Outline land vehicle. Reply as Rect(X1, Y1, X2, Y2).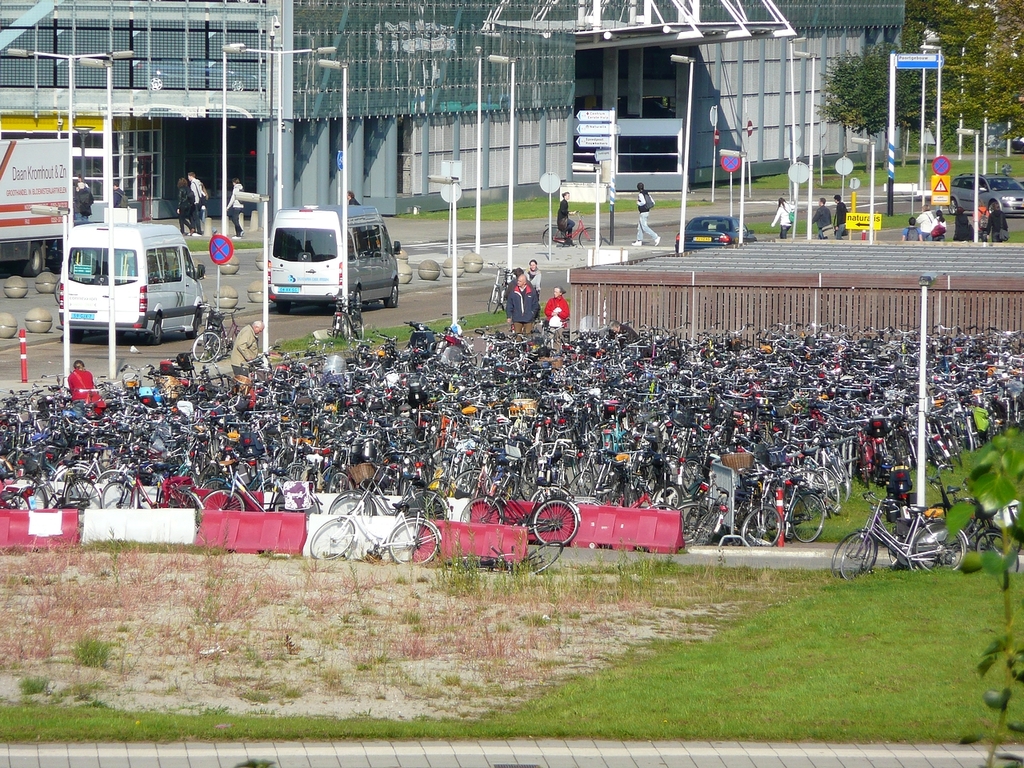
Rect(949, 167, 1023, 223).
